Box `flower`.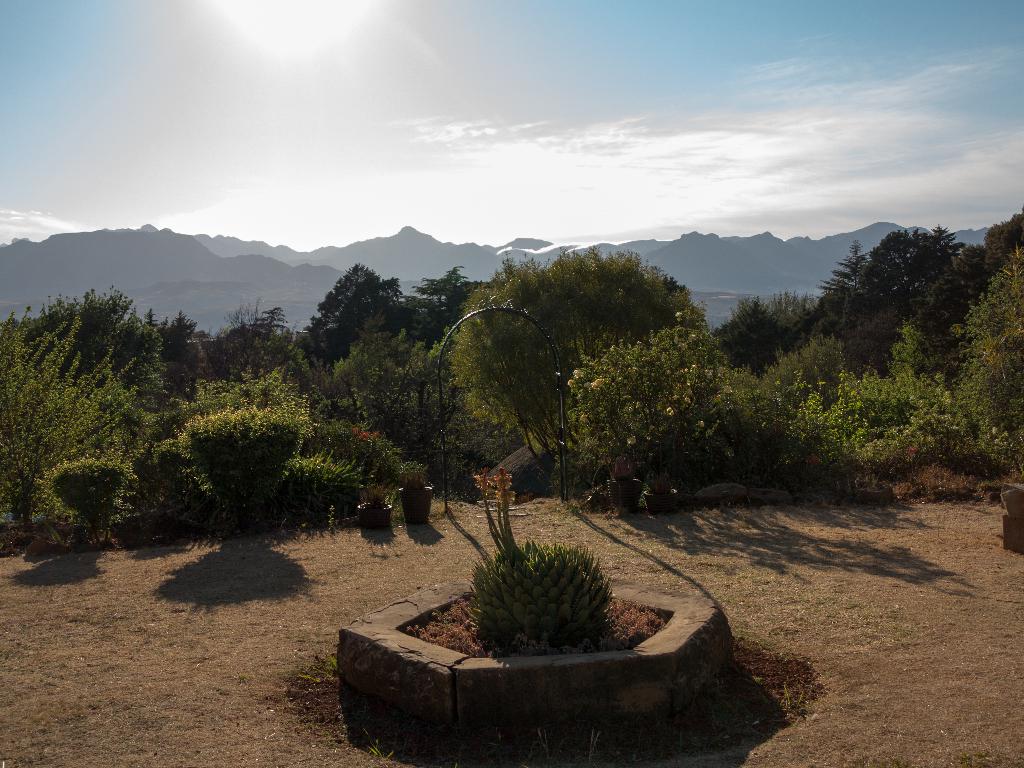
bbox=[804, 451, 819, 465].
